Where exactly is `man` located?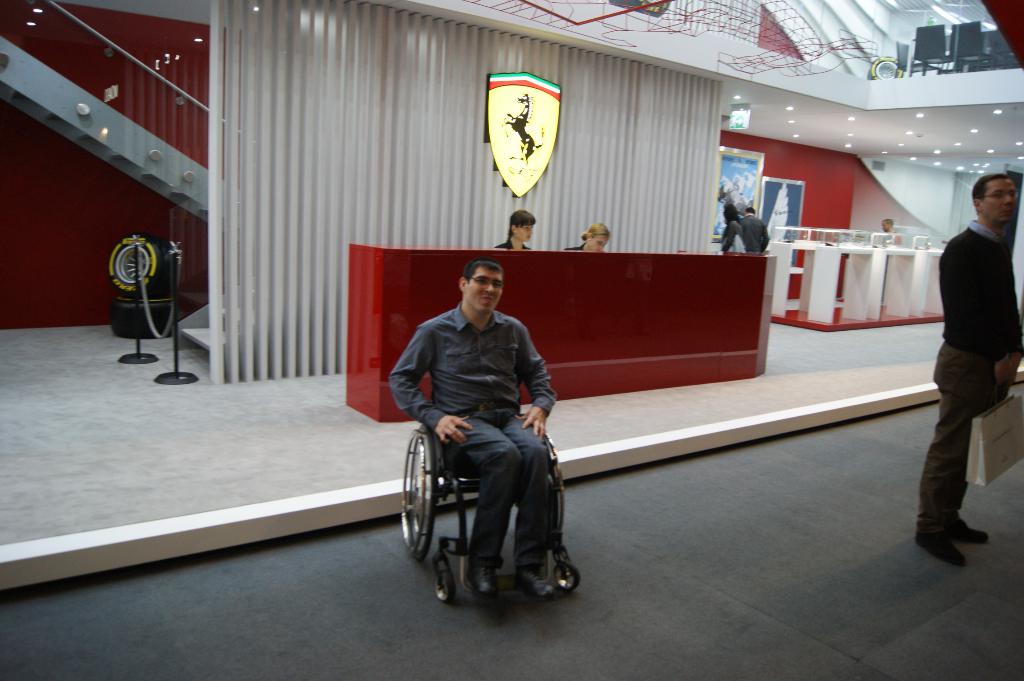
Its bounding box is (left=387, top=259, right=561, bottom=600).
